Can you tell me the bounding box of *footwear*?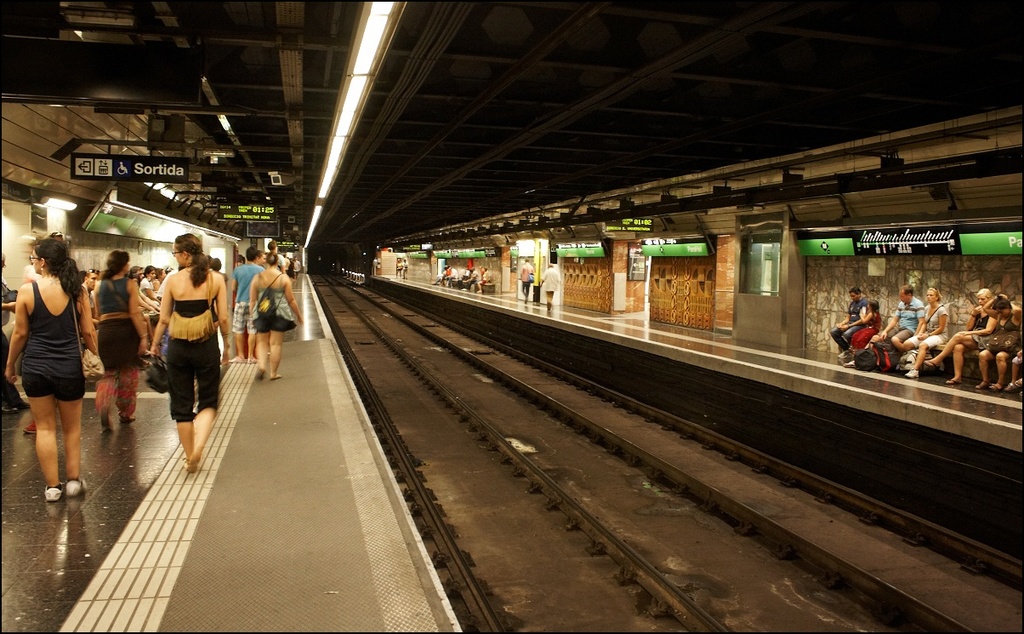
<box>63,474,88,501</box>.
